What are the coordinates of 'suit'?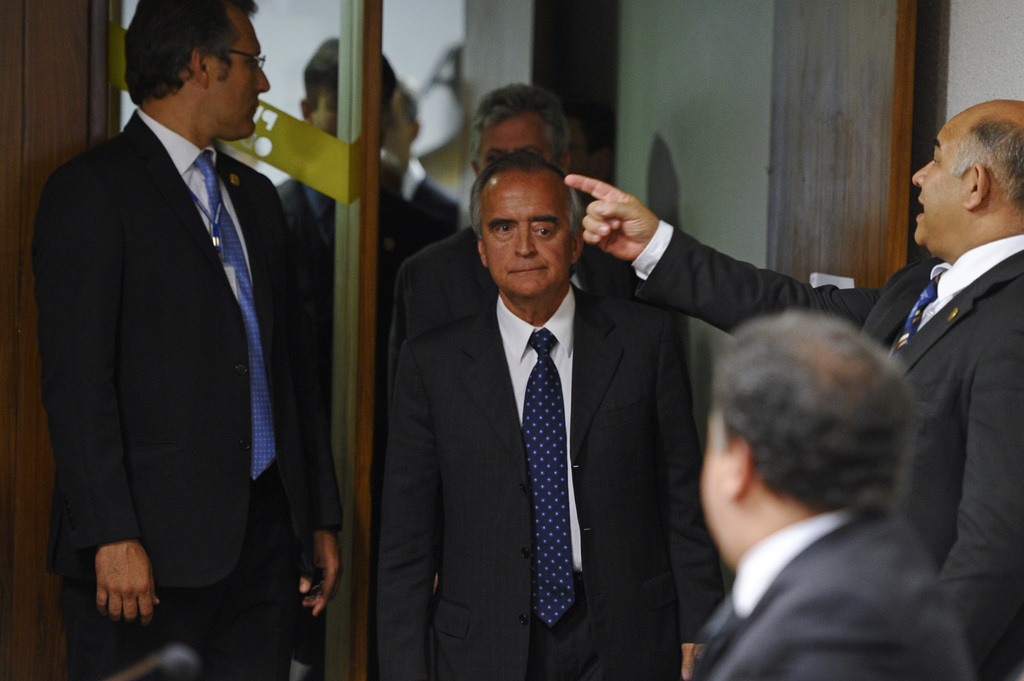
683/504/976/680.
